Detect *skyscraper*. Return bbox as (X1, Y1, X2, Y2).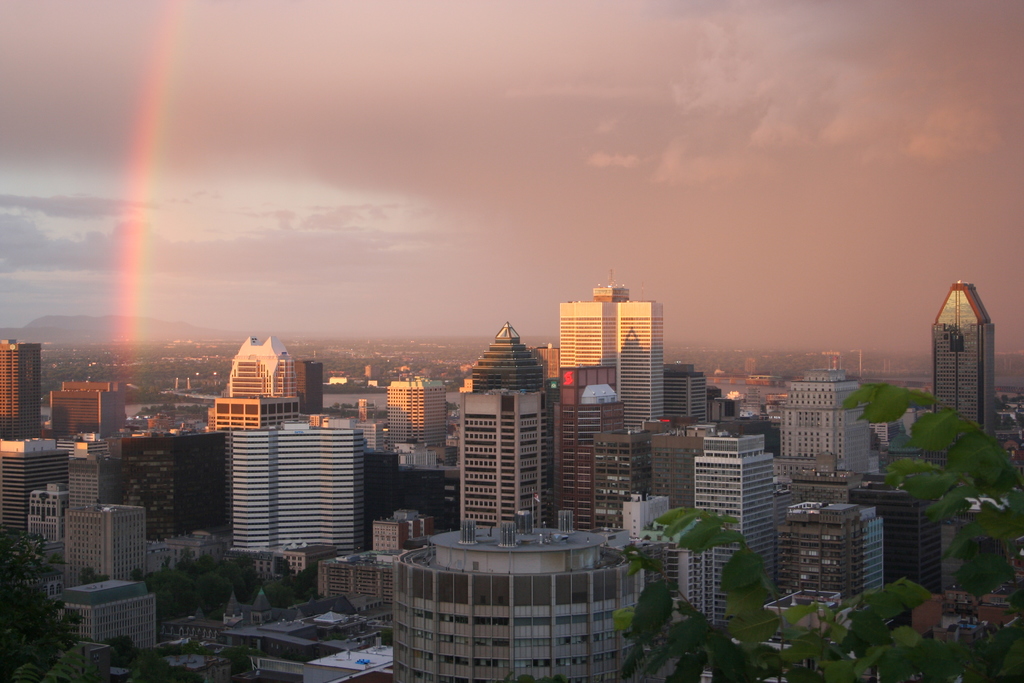
(560, 266, 663, 430).
